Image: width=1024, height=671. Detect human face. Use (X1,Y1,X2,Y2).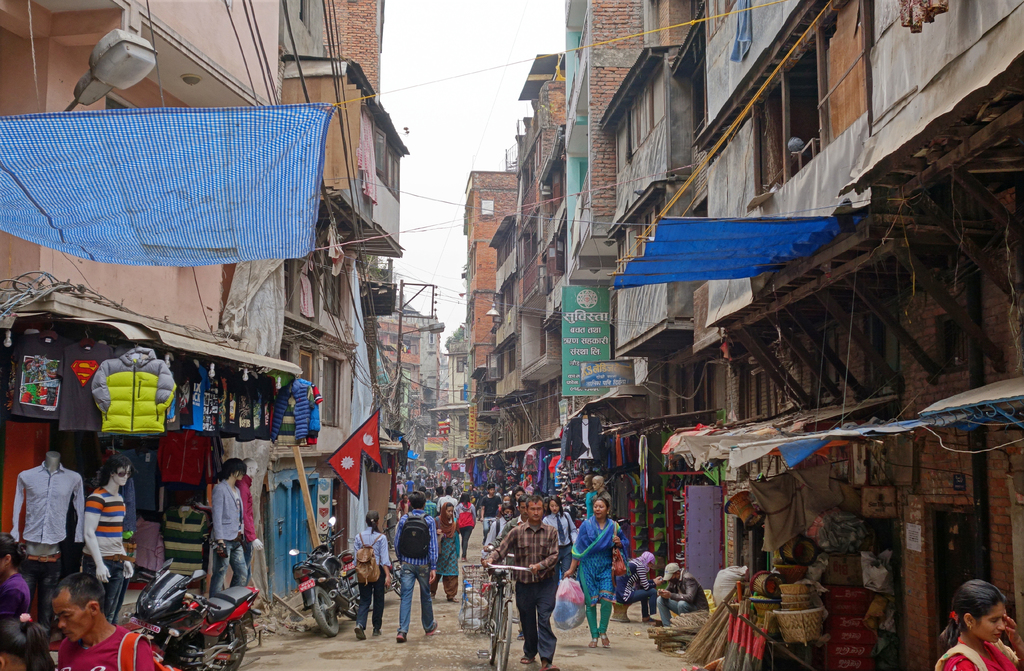
(502,503,515,524).
